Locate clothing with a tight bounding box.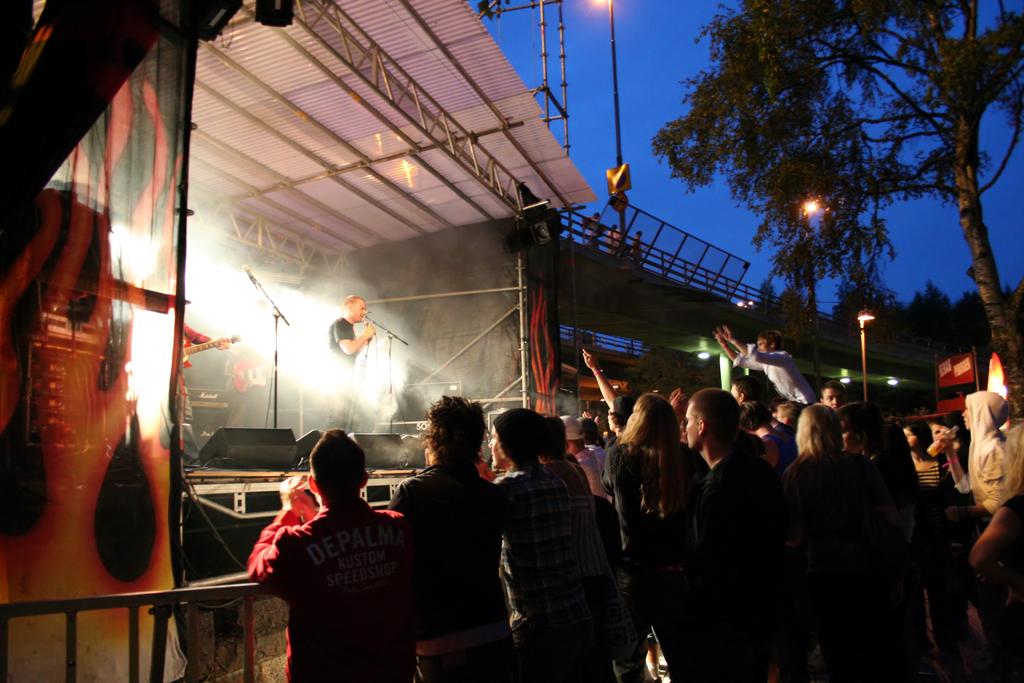
bbox(728, 348, 810, 411).
